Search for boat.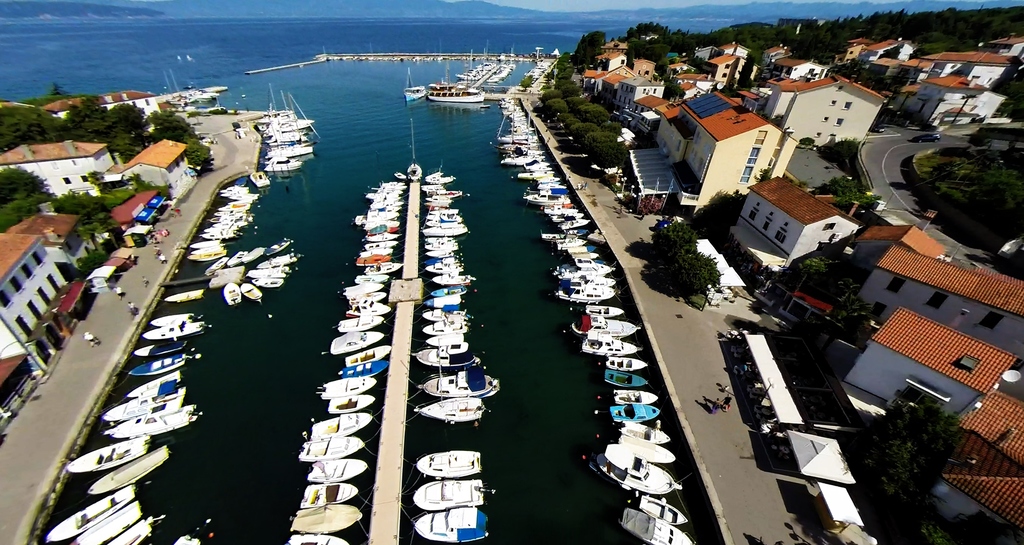
Found at <box>405,83,430,102</box>.
